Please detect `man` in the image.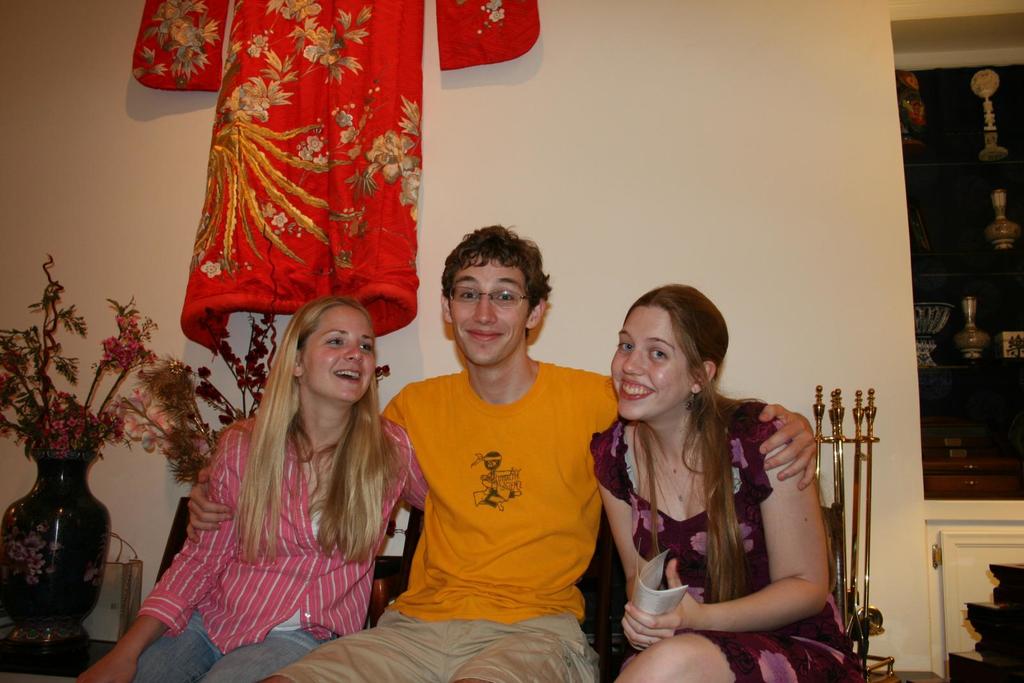
(left=184, top=228, right=820, bottom=682).
